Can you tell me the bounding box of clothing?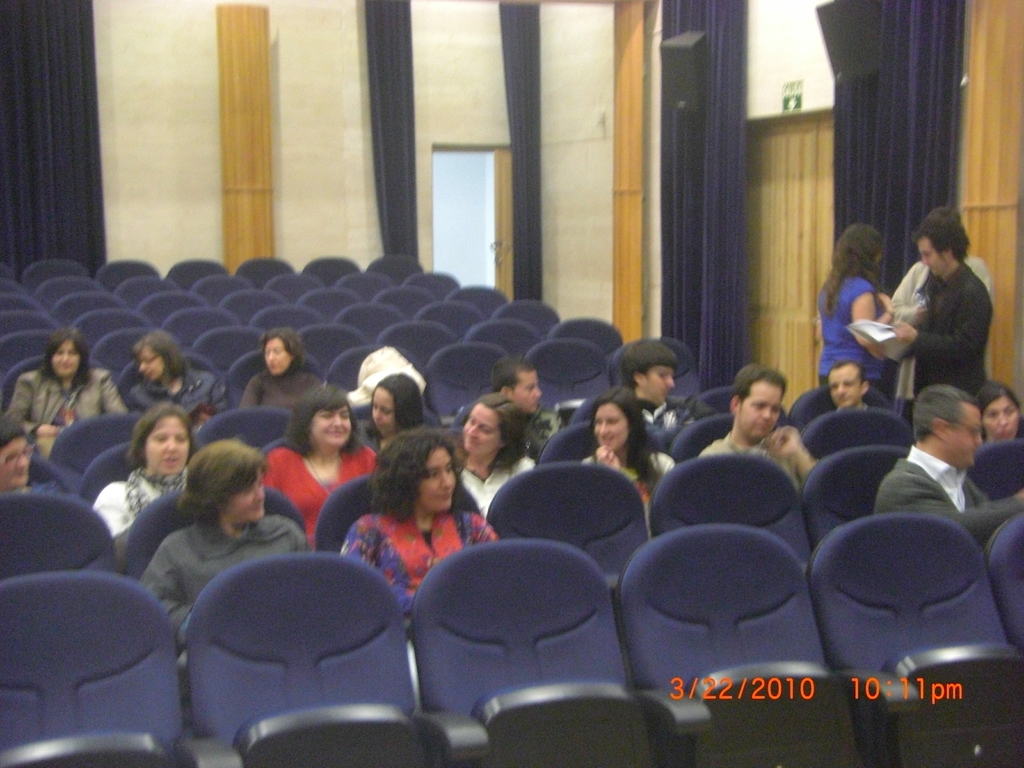
[x1=11, y1=474, x2=63, y2=498].
